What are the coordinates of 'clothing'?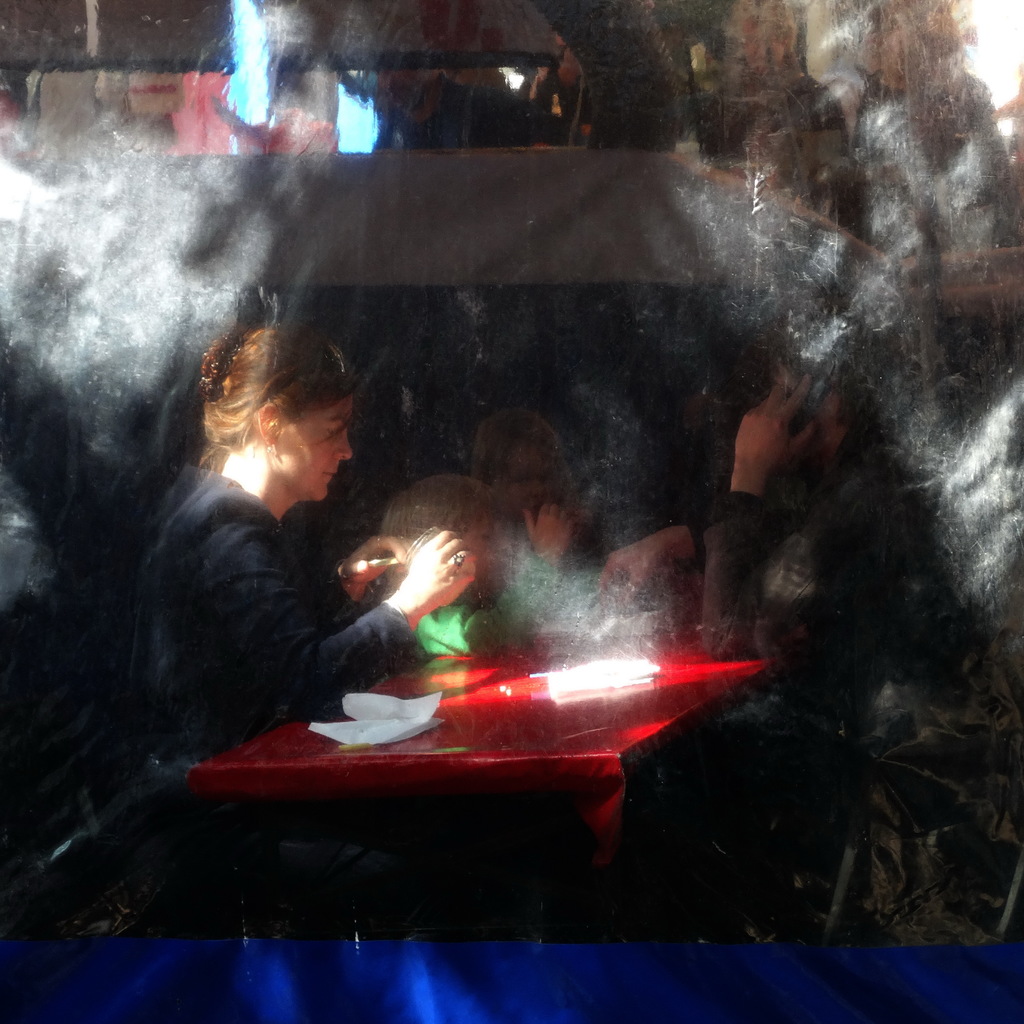
<bbox>419, 549, 550, 656</bbox>.
